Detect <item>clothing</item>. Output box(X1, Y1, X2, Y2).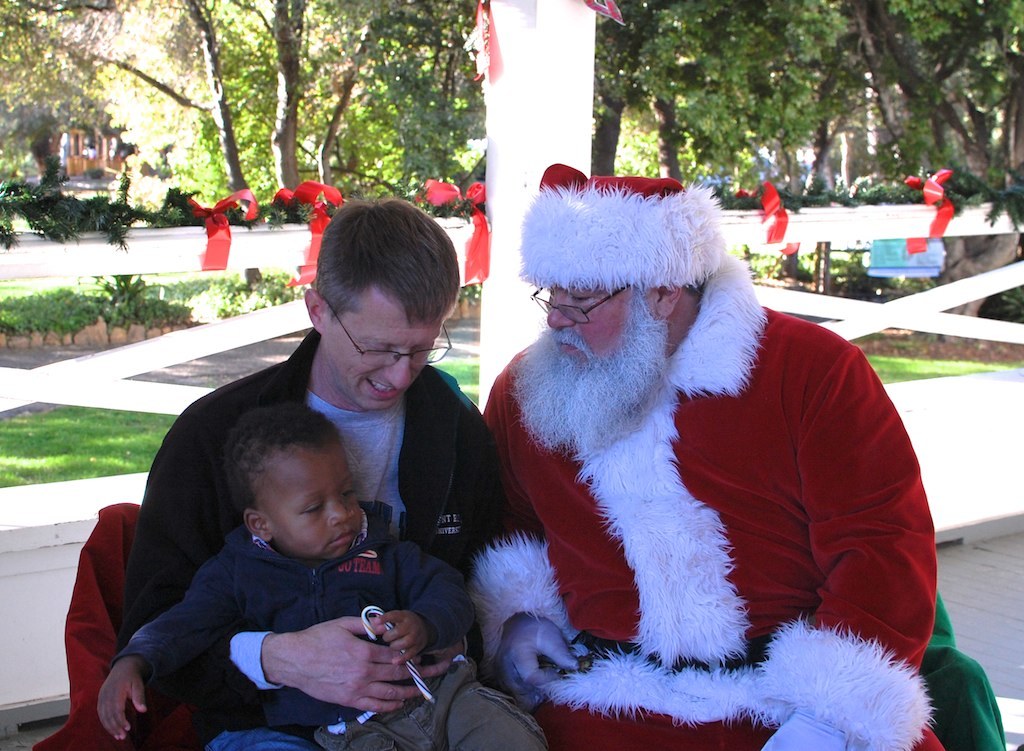
box(122, 326, 537, 750).
